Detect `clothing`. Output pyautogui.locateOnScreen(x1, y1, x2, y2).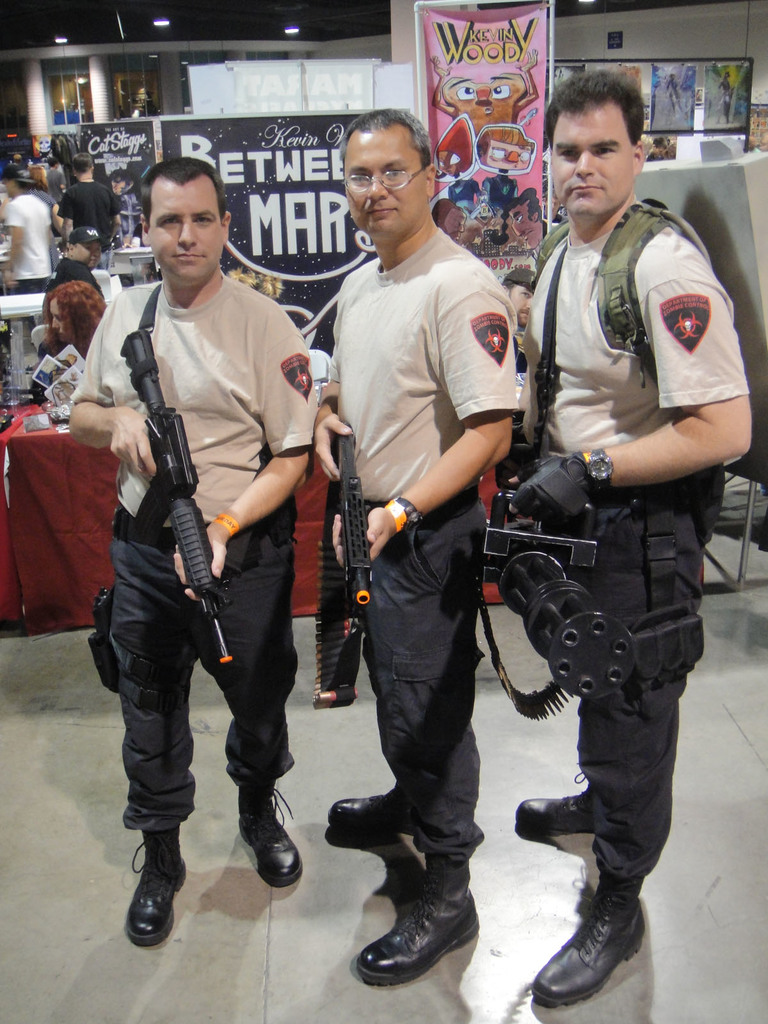
pyautogui.locateOnScreen(42, 257, 102, 299).
